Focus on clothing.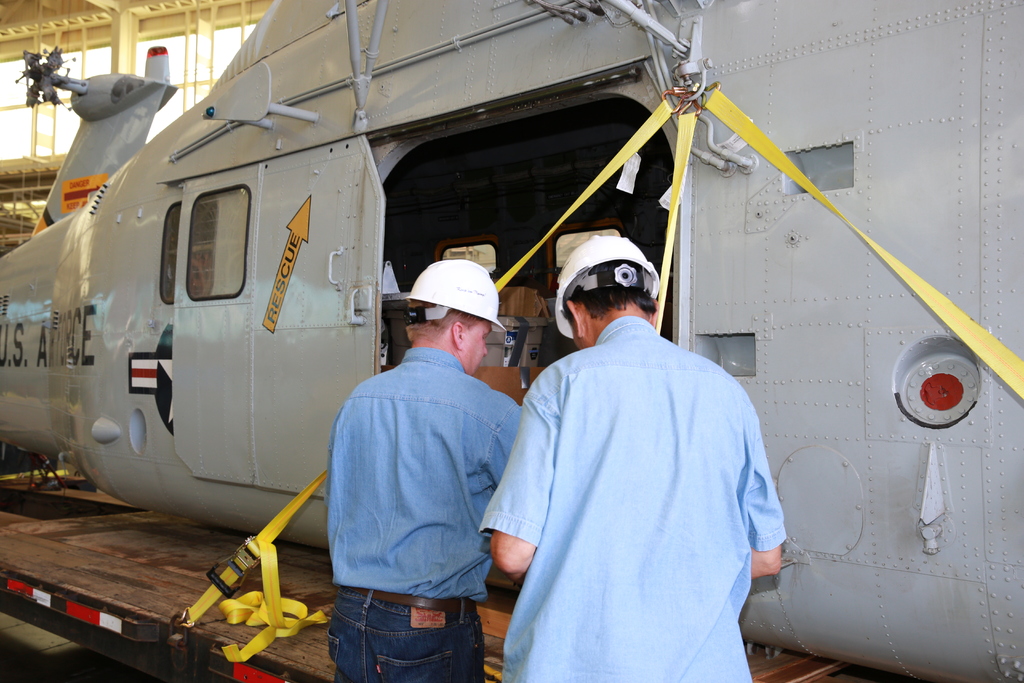
Focused at (x1=323, y1=348, x2=522, y2=682).
